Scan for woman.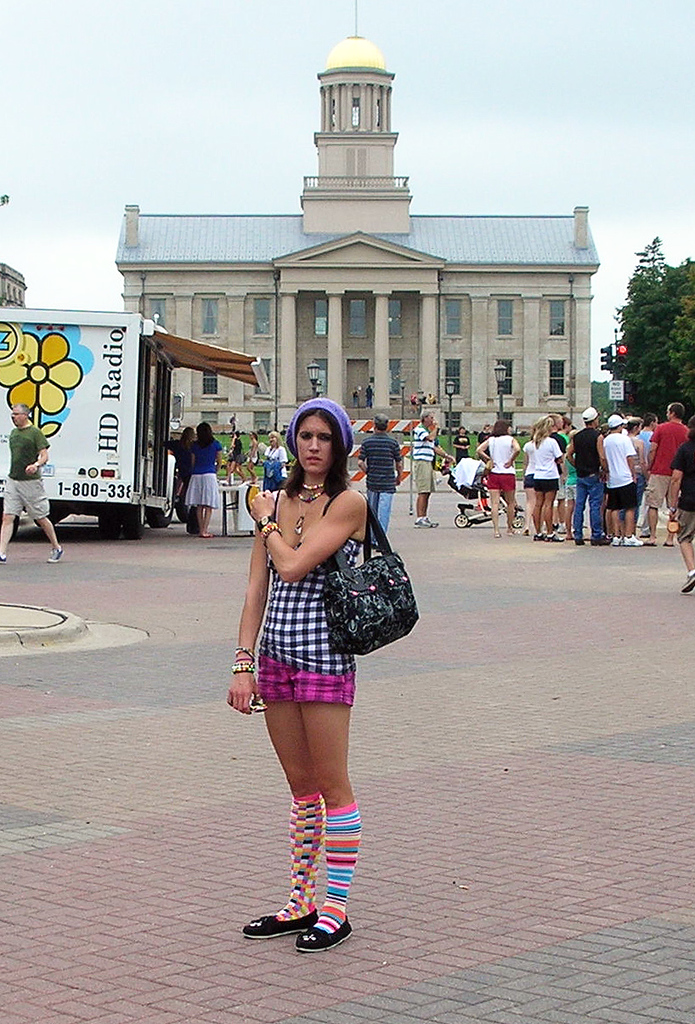
Scan result: {"x1": 476, "y1": 420, "x2": 522, "y2": 538}.
